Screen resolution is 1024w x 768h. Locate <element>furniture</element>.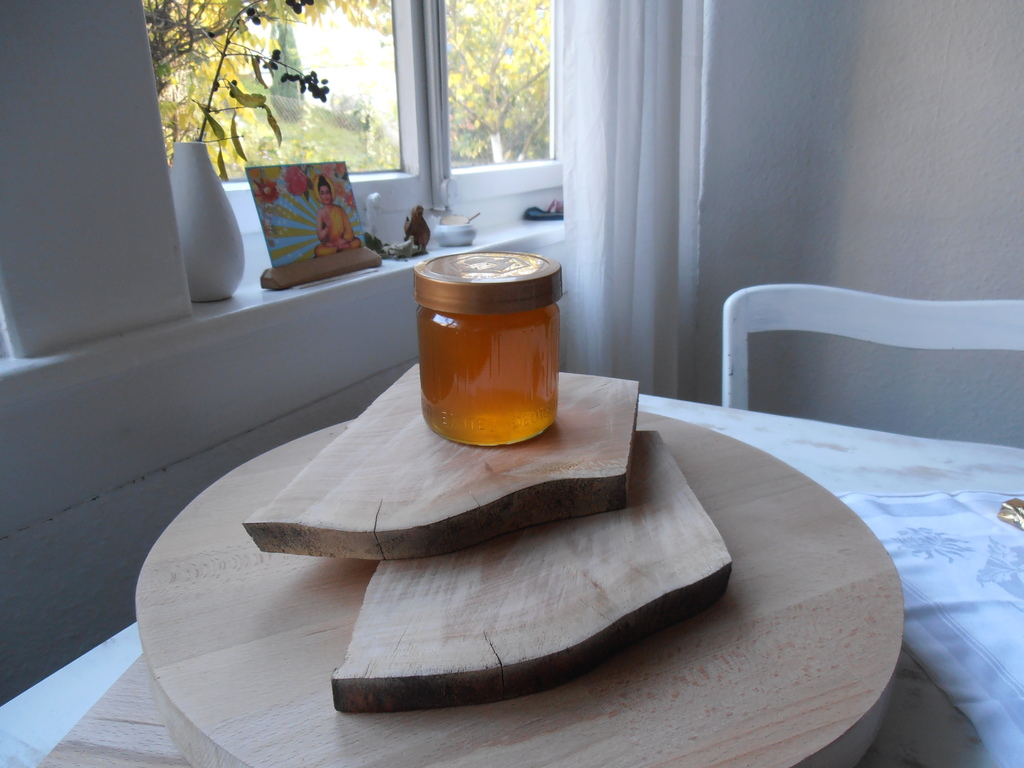
box(724, 282, 1023, 450).
